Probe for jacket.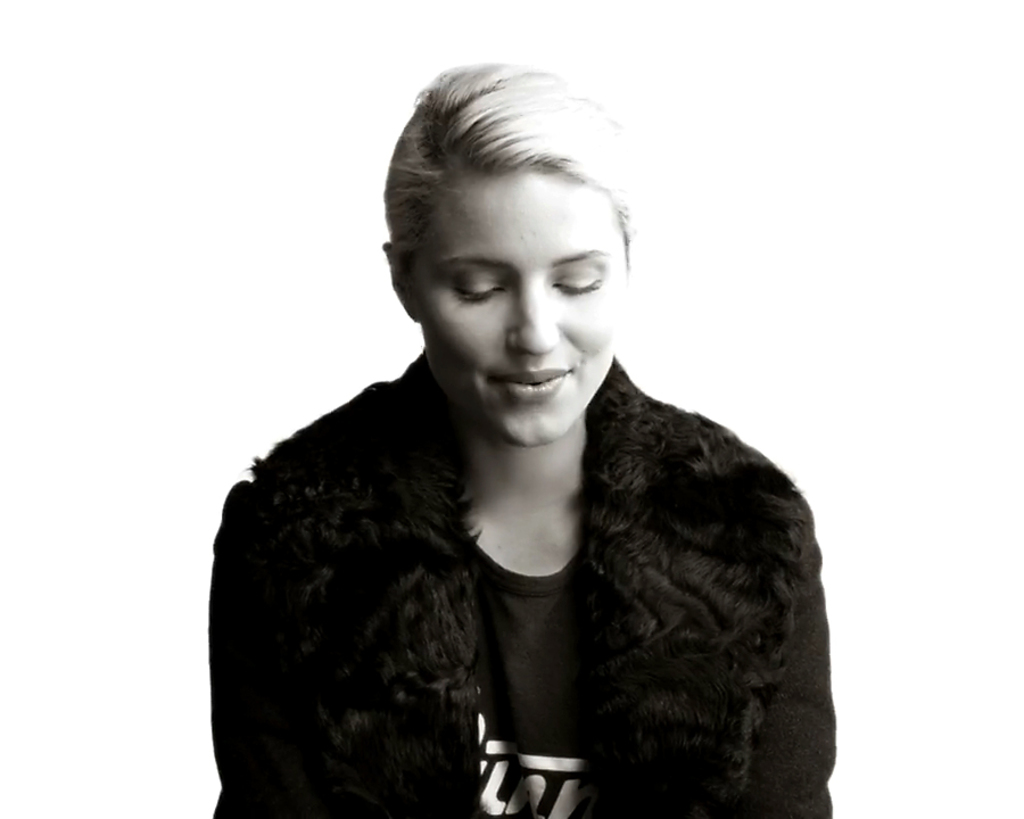
Probe result: x1=144 y1=149 x2=831 y2=808.
